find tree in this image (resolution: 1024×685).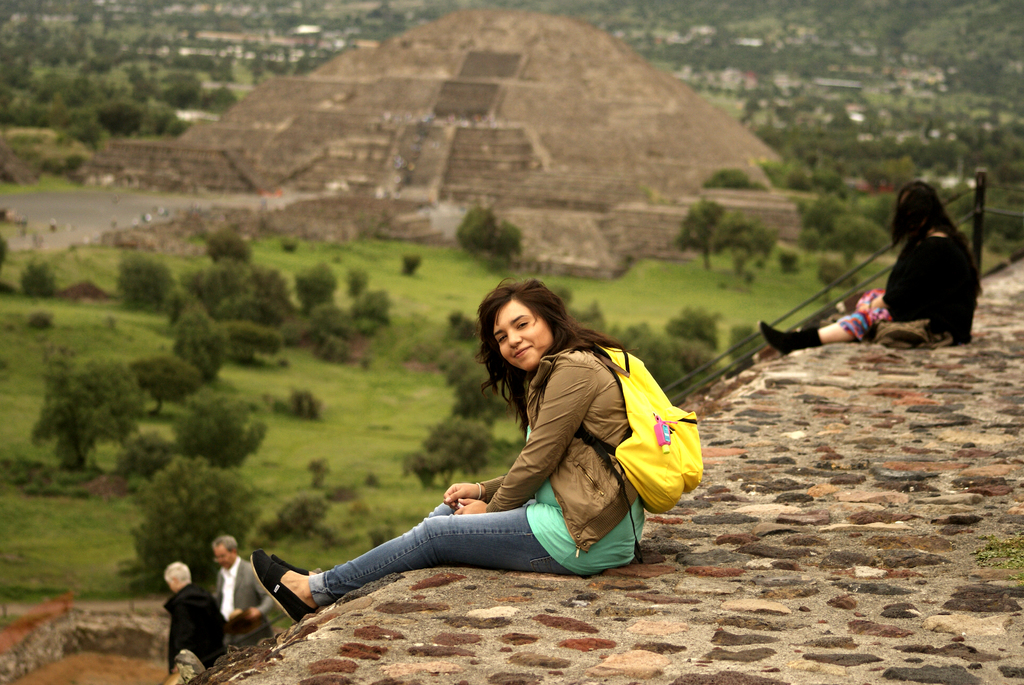
bbox=[445, 354, 508, 422].
